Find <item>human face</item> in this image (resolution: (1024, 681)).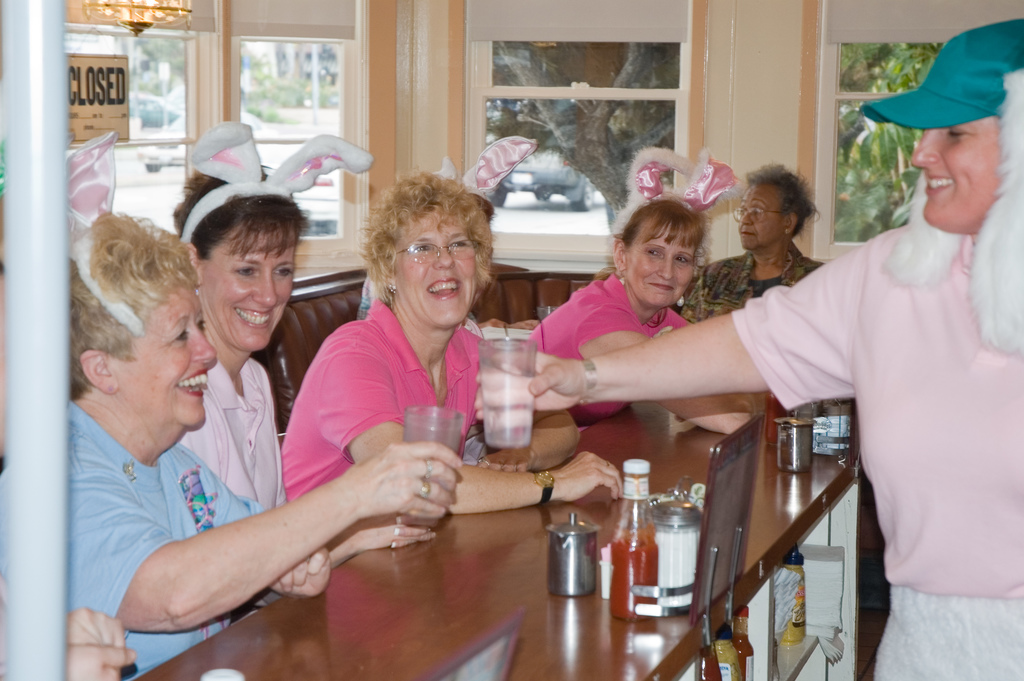
908,131,1011,229.
